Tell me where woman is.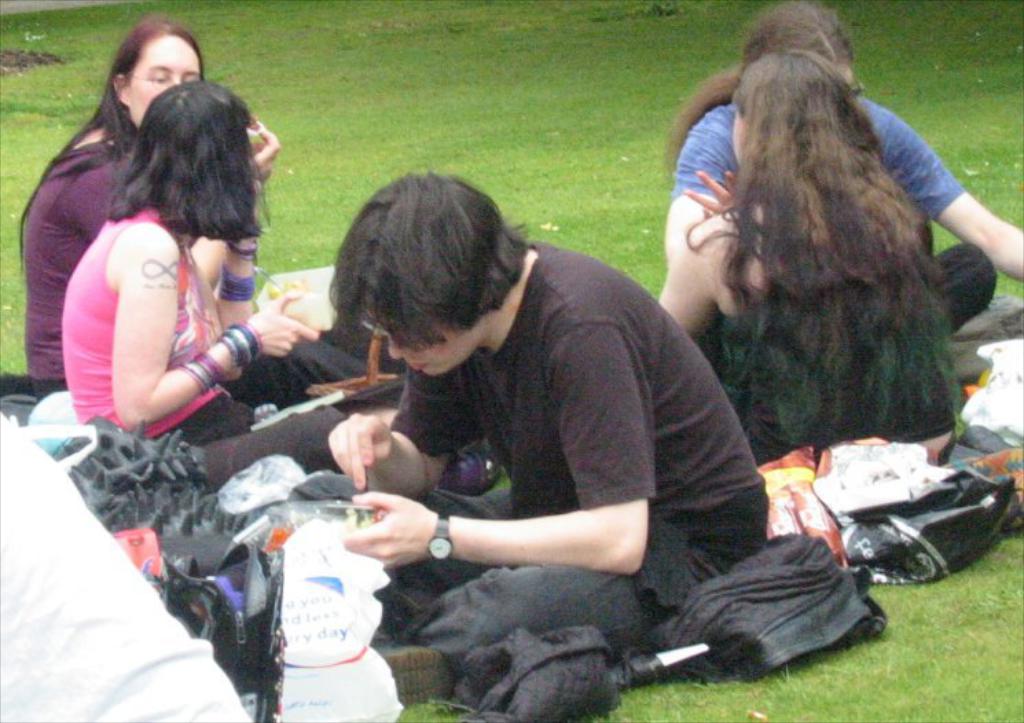
woman is at region(660, 0, 1023, 340).
